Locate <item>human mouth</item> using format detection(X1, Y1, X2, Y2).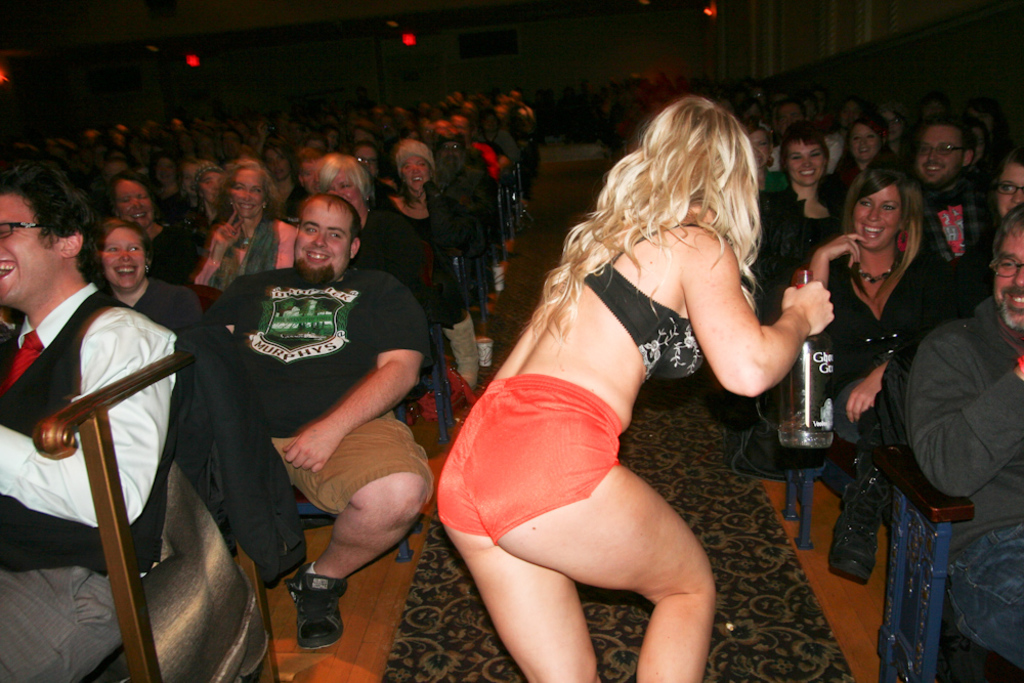
detection(1008, 297, 1023, 303).
